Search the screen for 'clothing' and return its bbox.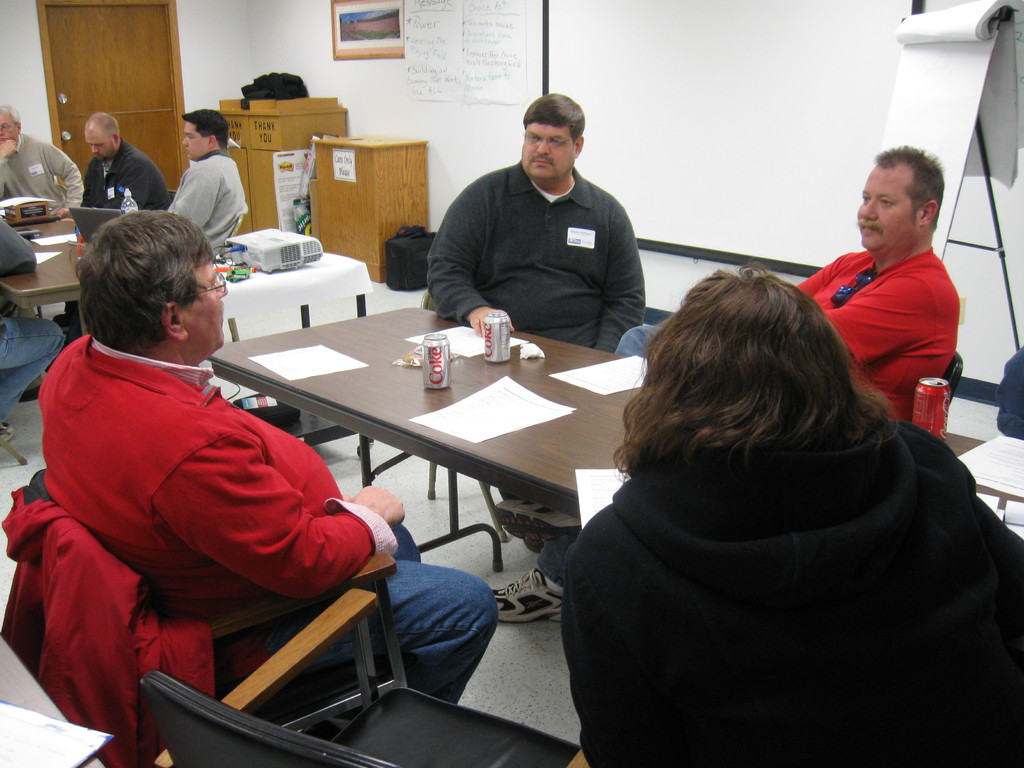
Found: (x1=558, y1=417, x2=1023, y2=767).
